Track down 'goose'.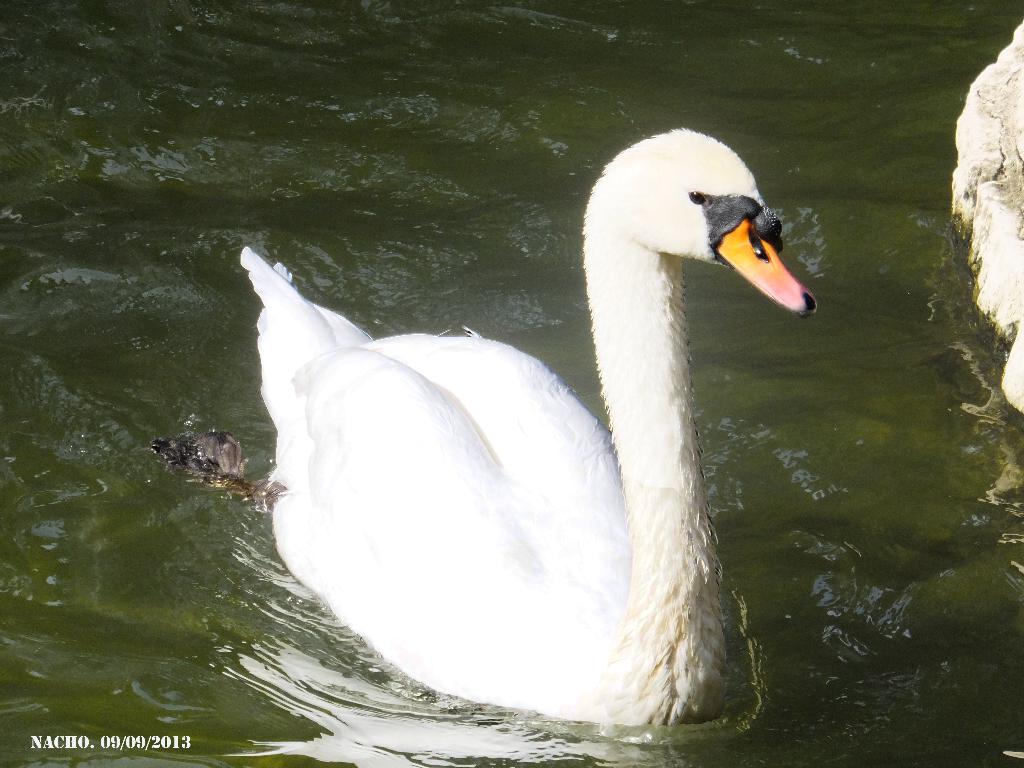
Tracked to 233, 126, 827, 749.
